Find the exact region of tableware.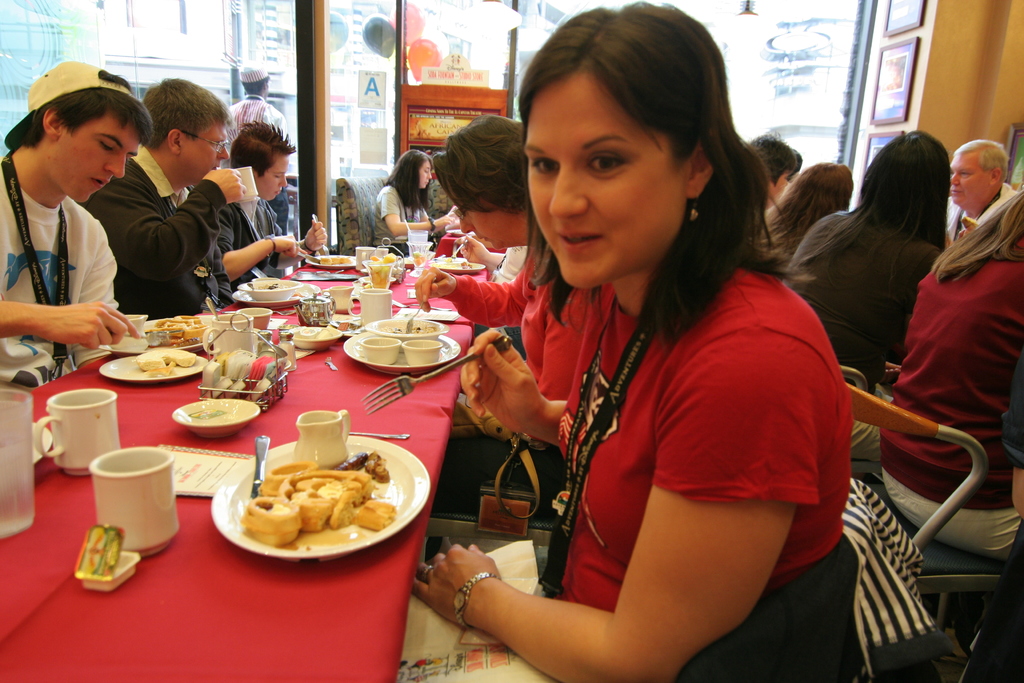
Exact region: Rect(76, 525, 137, 591).
